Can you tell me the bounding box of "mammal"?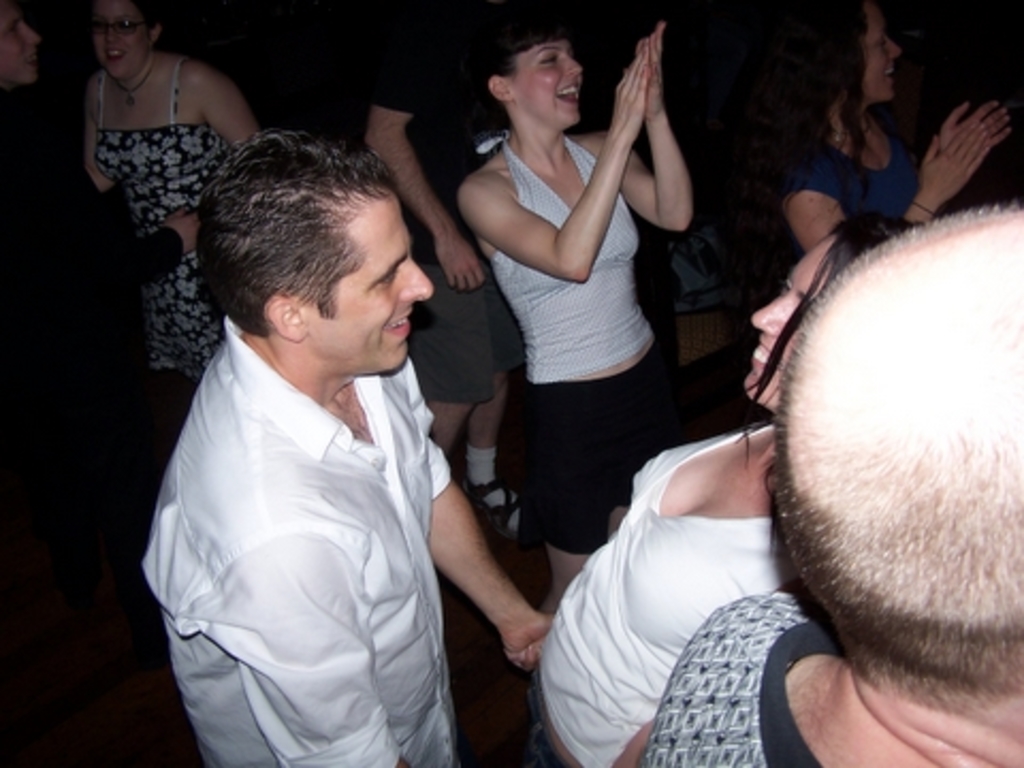
select_region(77, 0, 269, 384).
